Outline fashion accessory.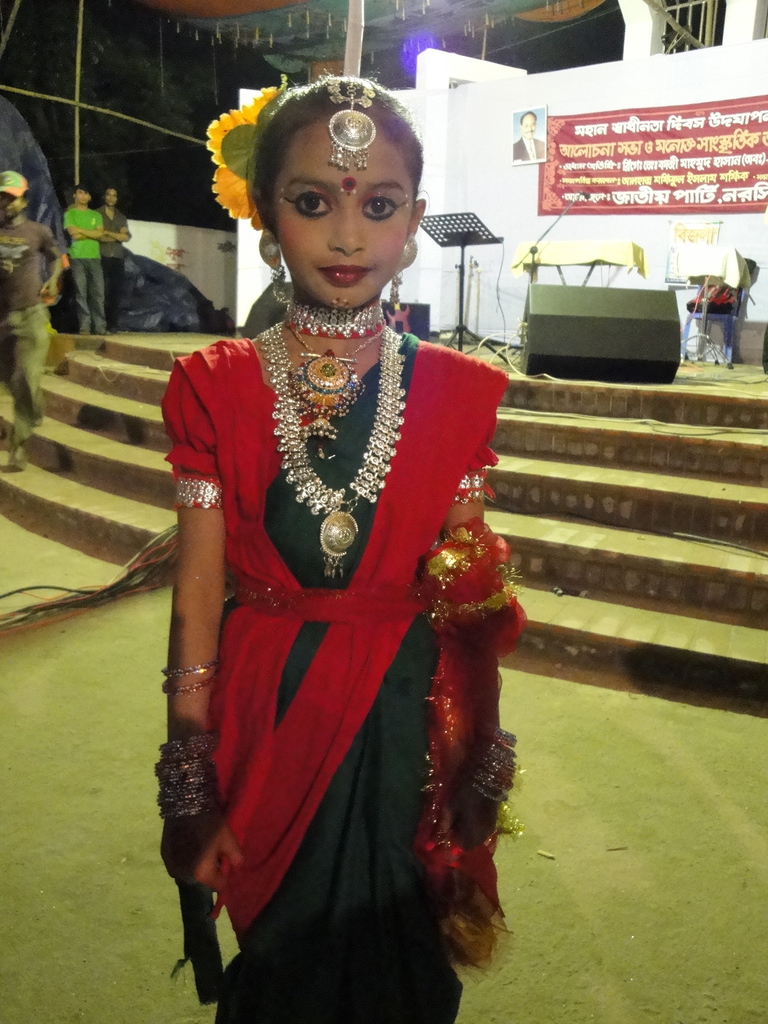
Outline: (388,232,418,307).
